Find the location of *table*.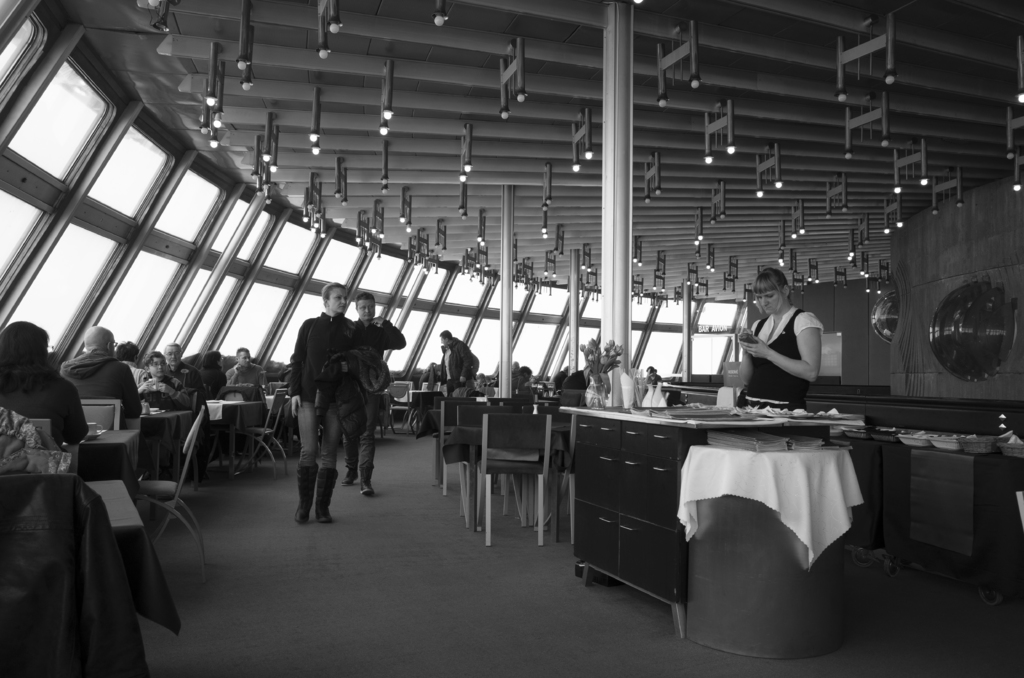
Location: x1=133 y1=405 x2=197 y2=481.
